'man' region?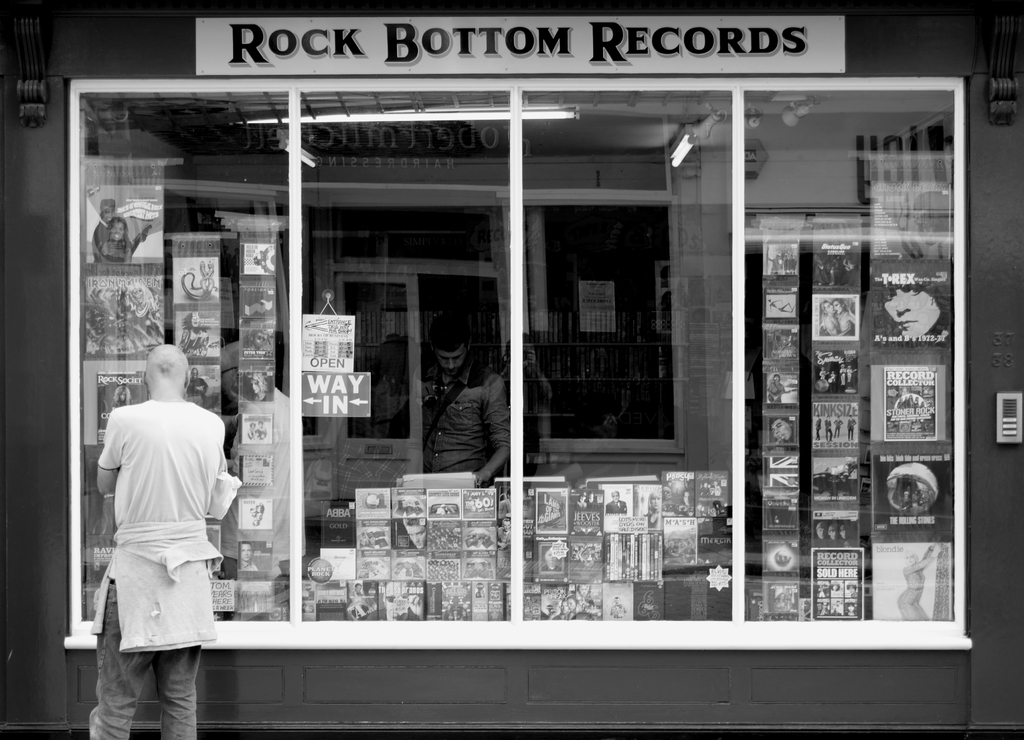
[92, 334, 239, 734]
